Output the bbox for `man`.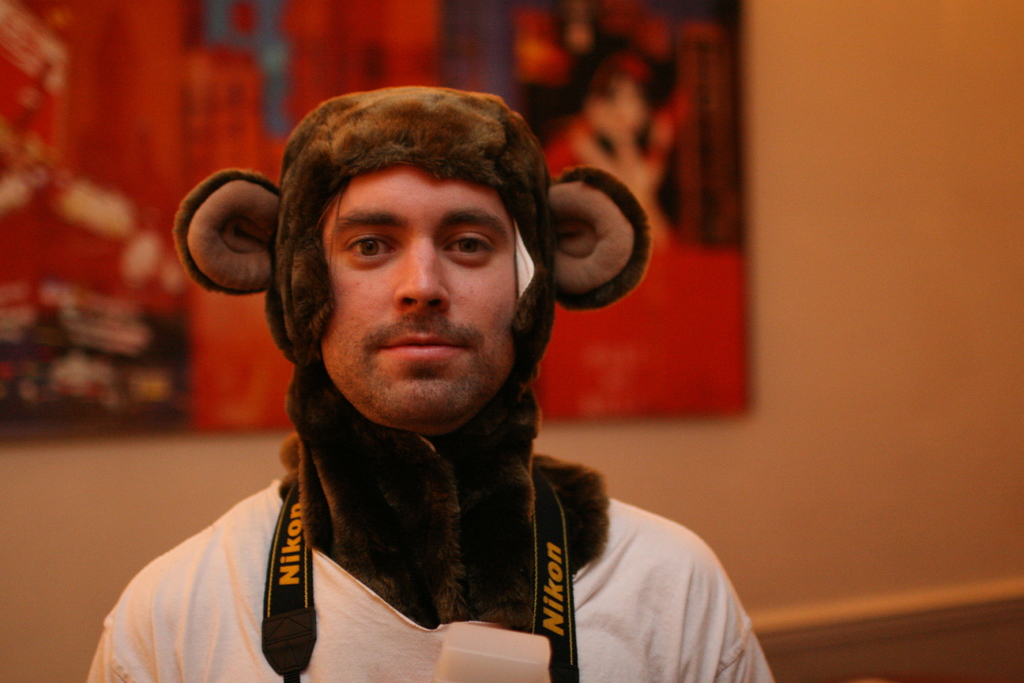
detection(62, 51, 761, 673).
